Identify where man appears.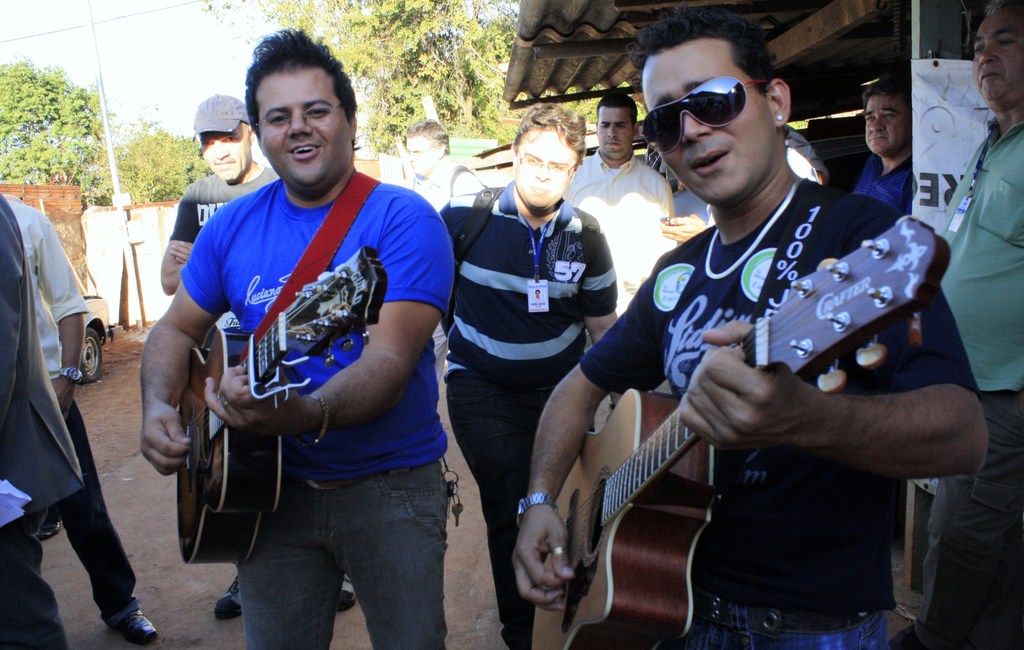
Appears at select_region(437, 104, 618, 649).
